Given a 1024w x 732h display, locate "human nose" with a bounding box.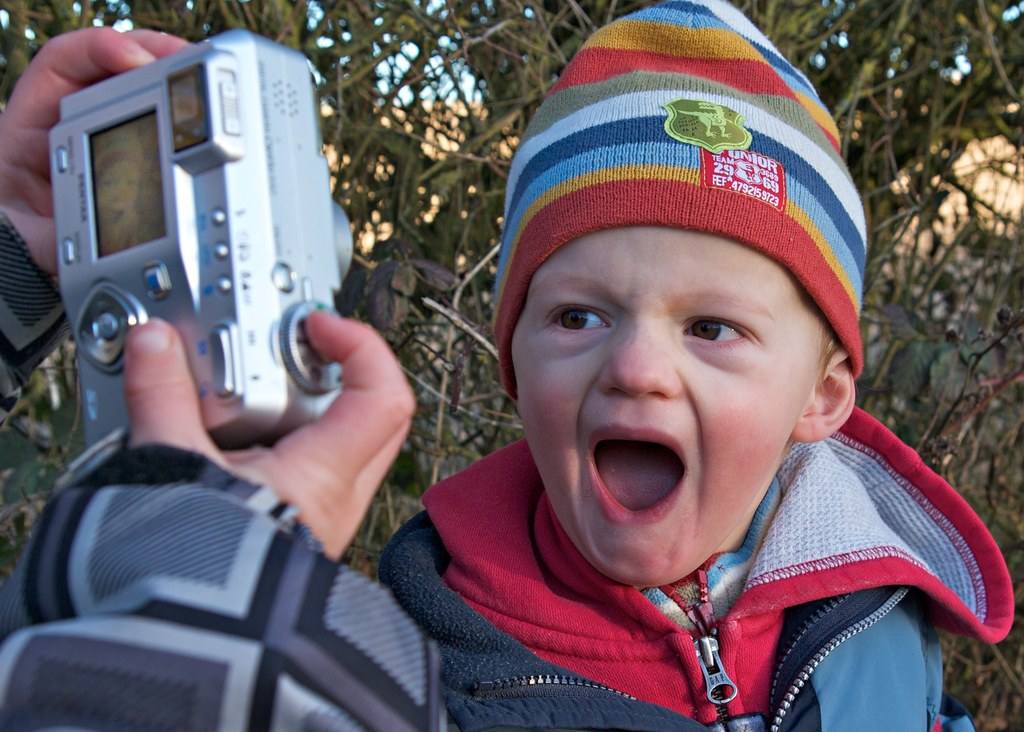
Located: {"left": 593, "top": 322, "right": 680, "bottom": 397}.
